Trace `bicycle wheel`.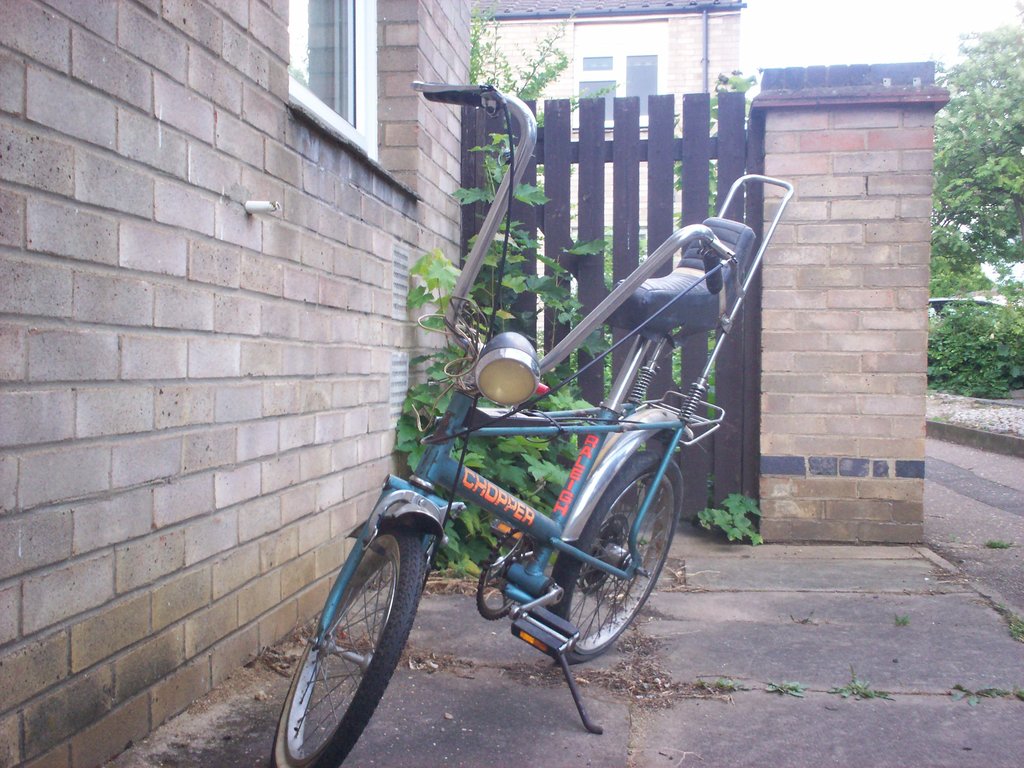
Traced to <region>554, 441, 683, 664</region>.
